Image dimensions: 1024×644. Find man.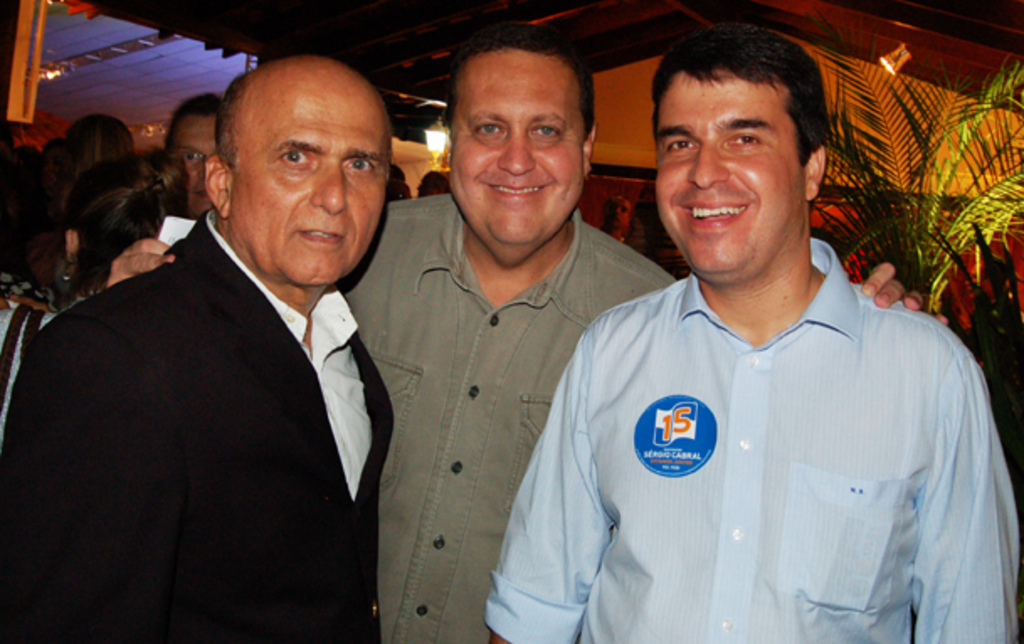
box(96, 91, 313, 277).
